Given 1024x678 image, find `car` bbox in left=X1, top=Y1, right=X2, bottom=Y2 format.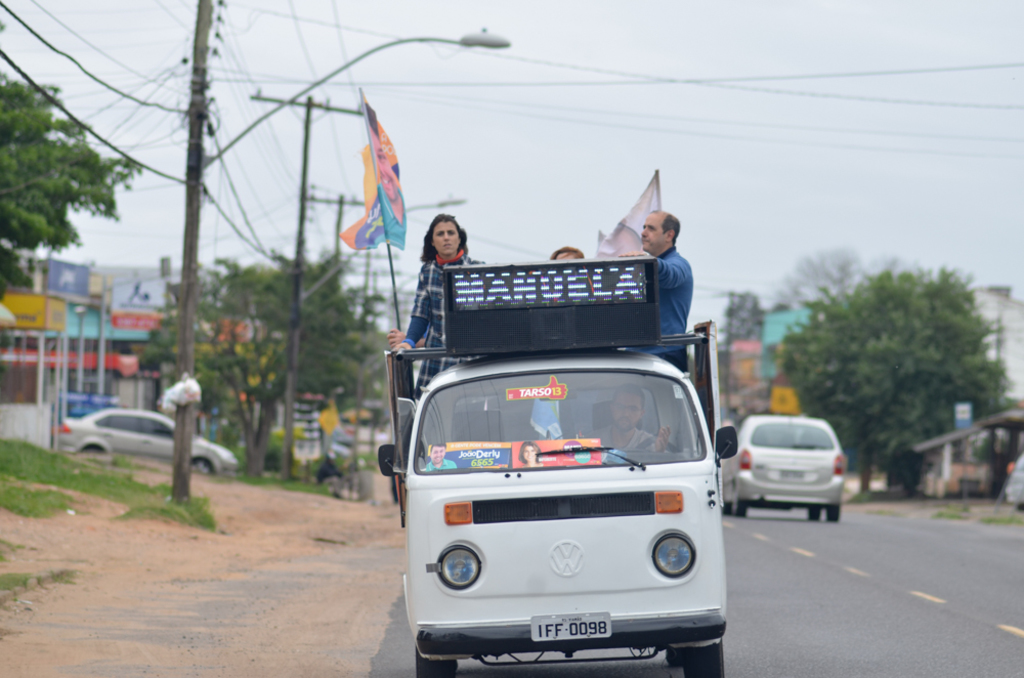
left=715, top=407, right=852, bottom=520.
